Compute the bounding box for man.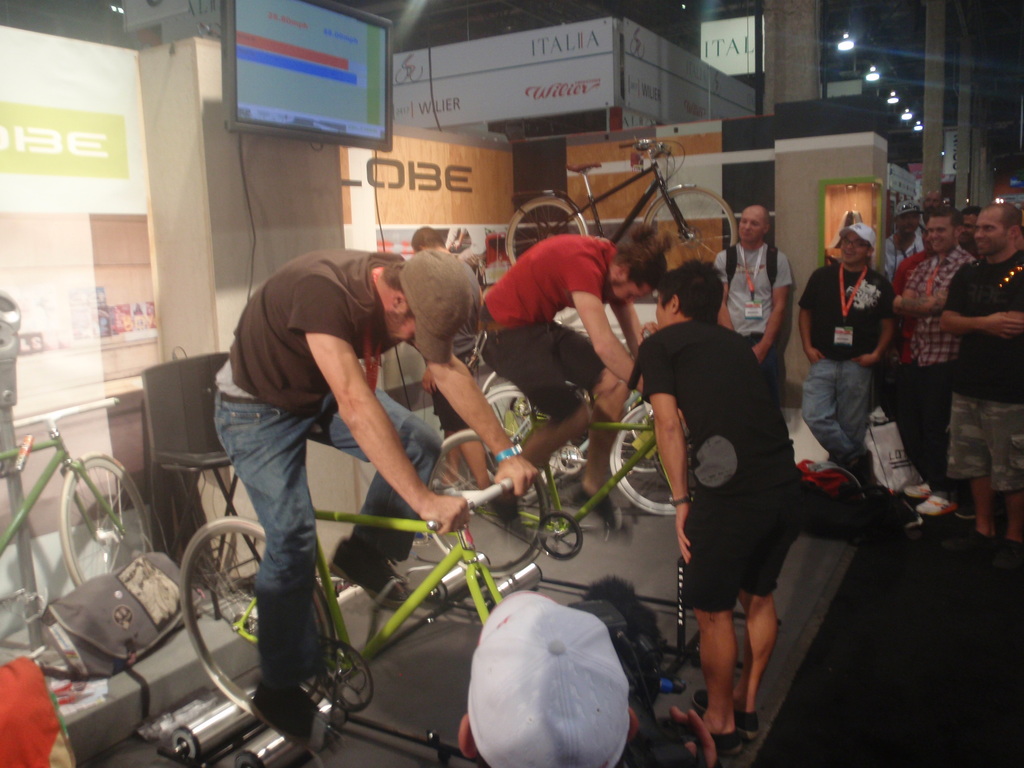
(x1=405, y1=223, x2=493, y2=492).
